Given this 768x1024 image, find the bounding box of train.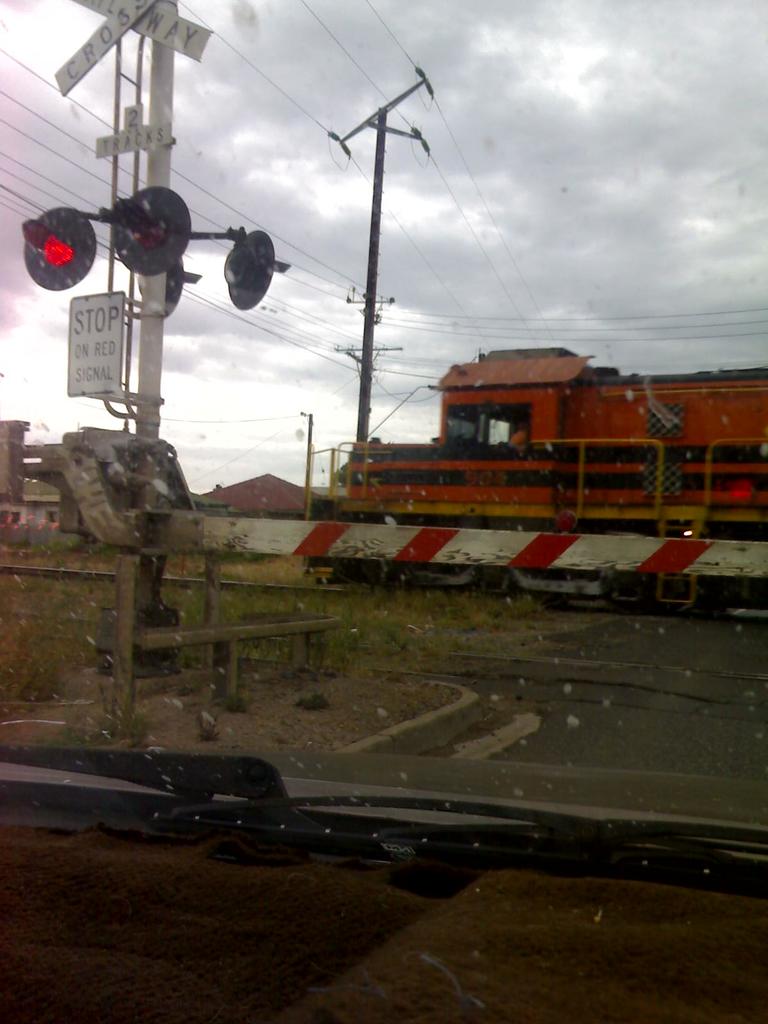
{"x1": 327, "y1": 438, "x2": 767, "y2": 538}.
